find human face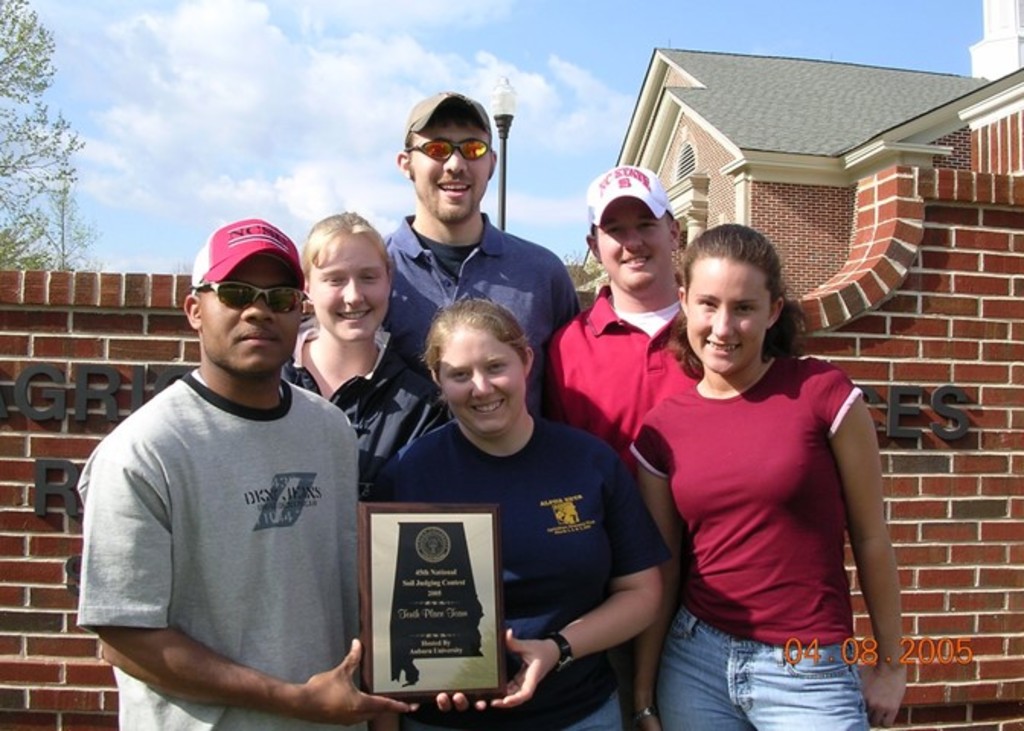
region(200, 248, 297, 381)
